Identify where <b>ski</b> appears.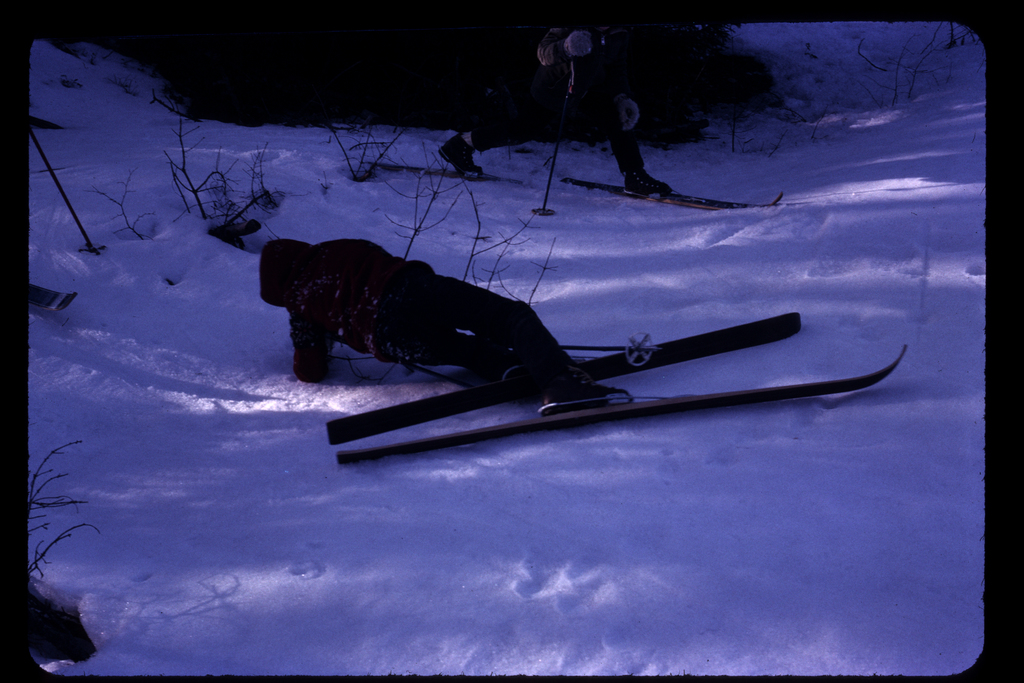
Appears at box=[314, 280, 845, 475].
